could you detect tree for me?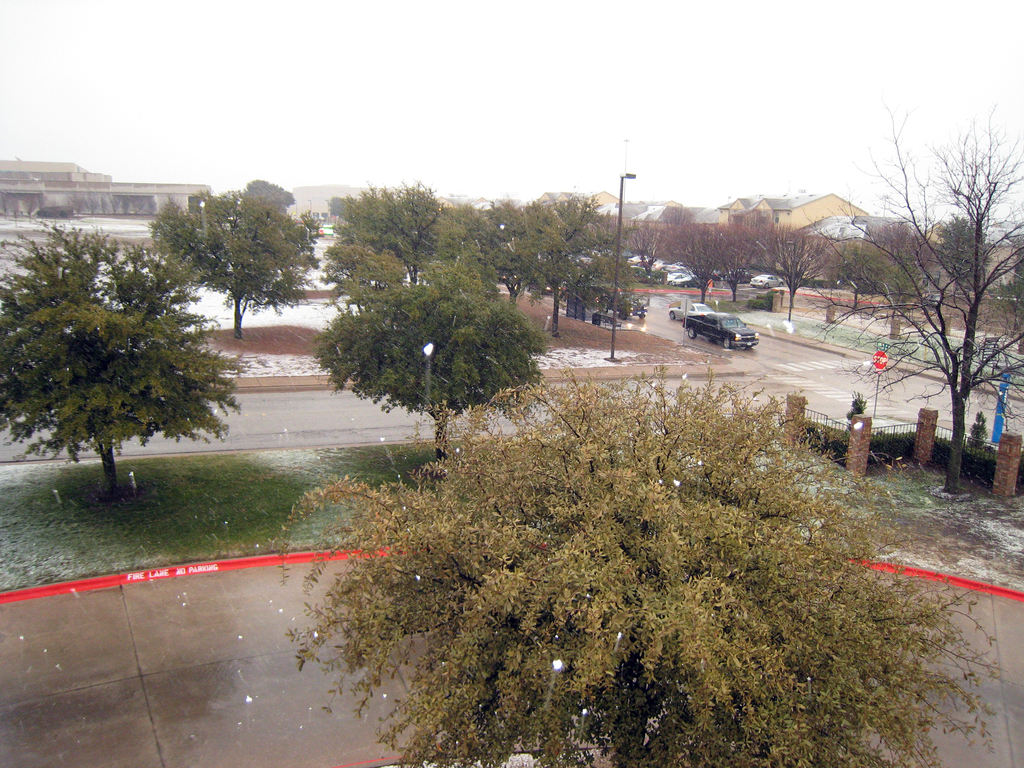
Detection result: box=[202, 177, 296, 249].
